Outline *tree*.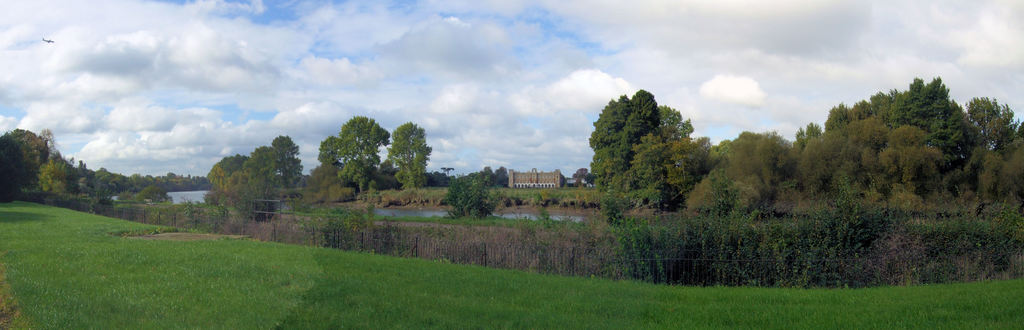
Outline: bbox=[36, 155, 100, 196].
